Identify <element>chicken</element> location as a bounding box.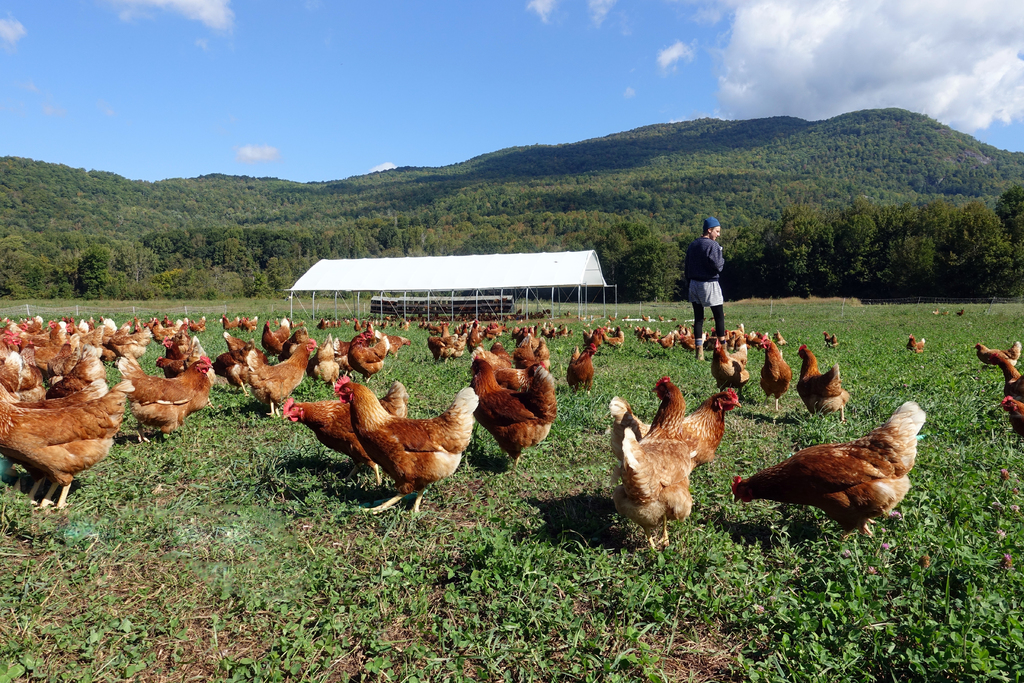
select_region(609, 374, 695, 561).
